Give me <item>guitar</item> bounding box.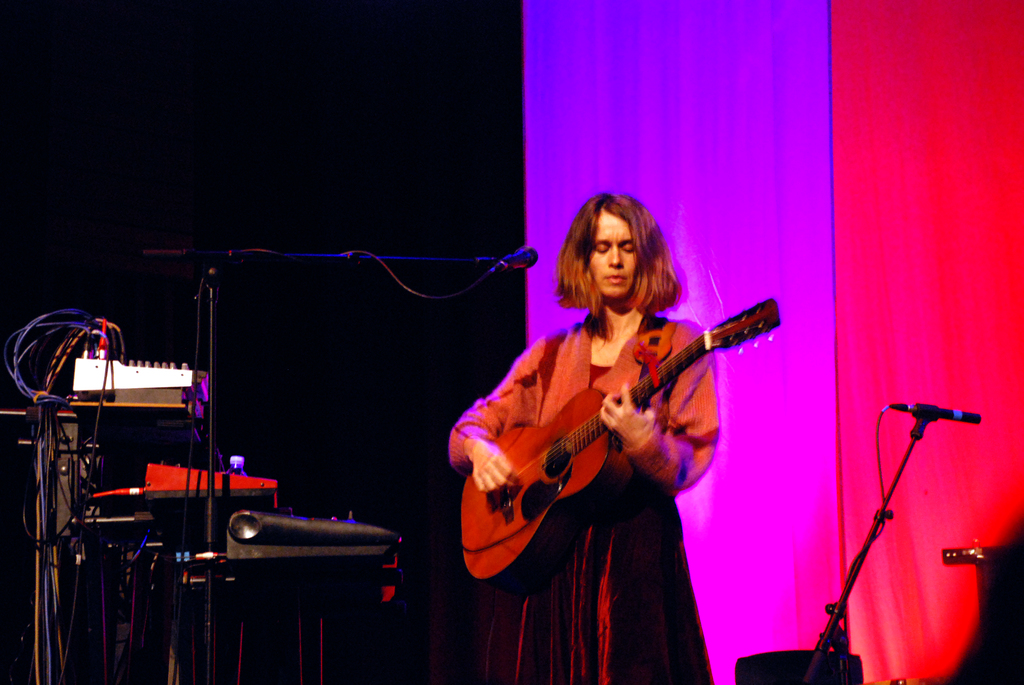
bbox(458, 295, 781, 585).
